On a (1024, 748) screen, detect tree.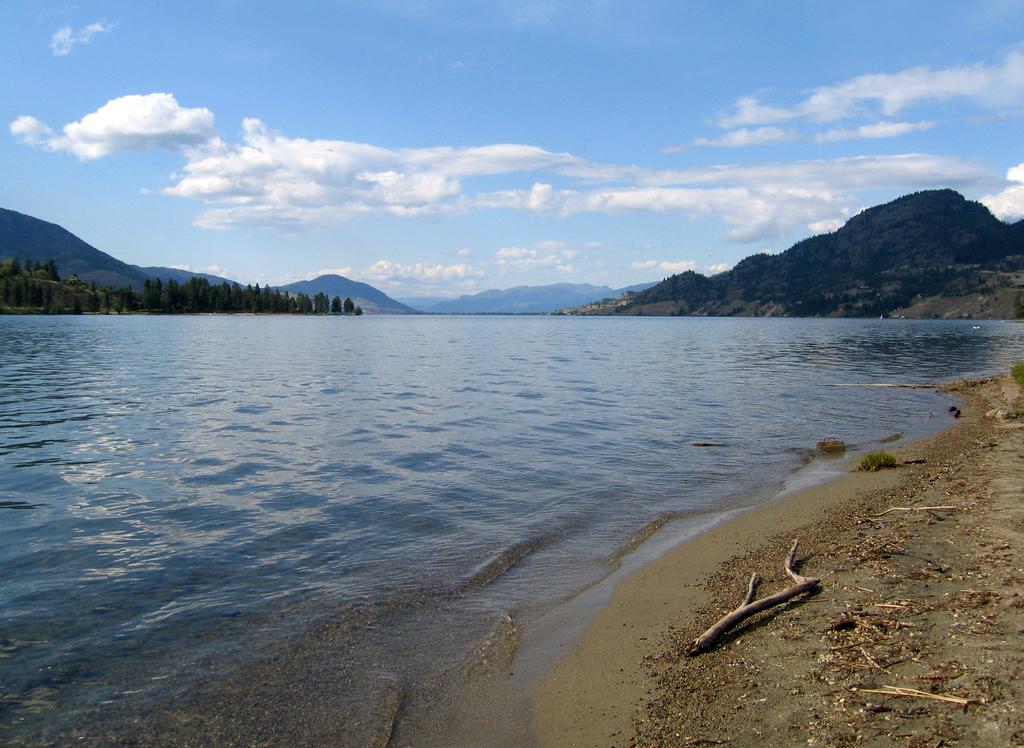
left=220, top=280, right=230, bottom=310.
